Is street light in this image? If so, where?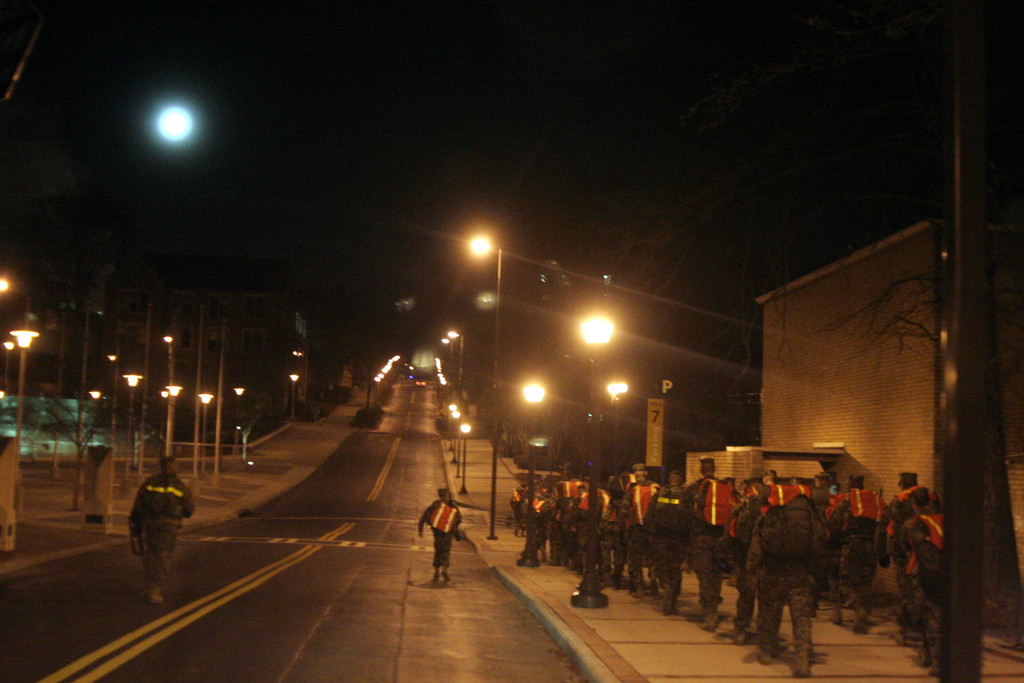
Yes, at <region>472, 227, 504, 535</region>.
